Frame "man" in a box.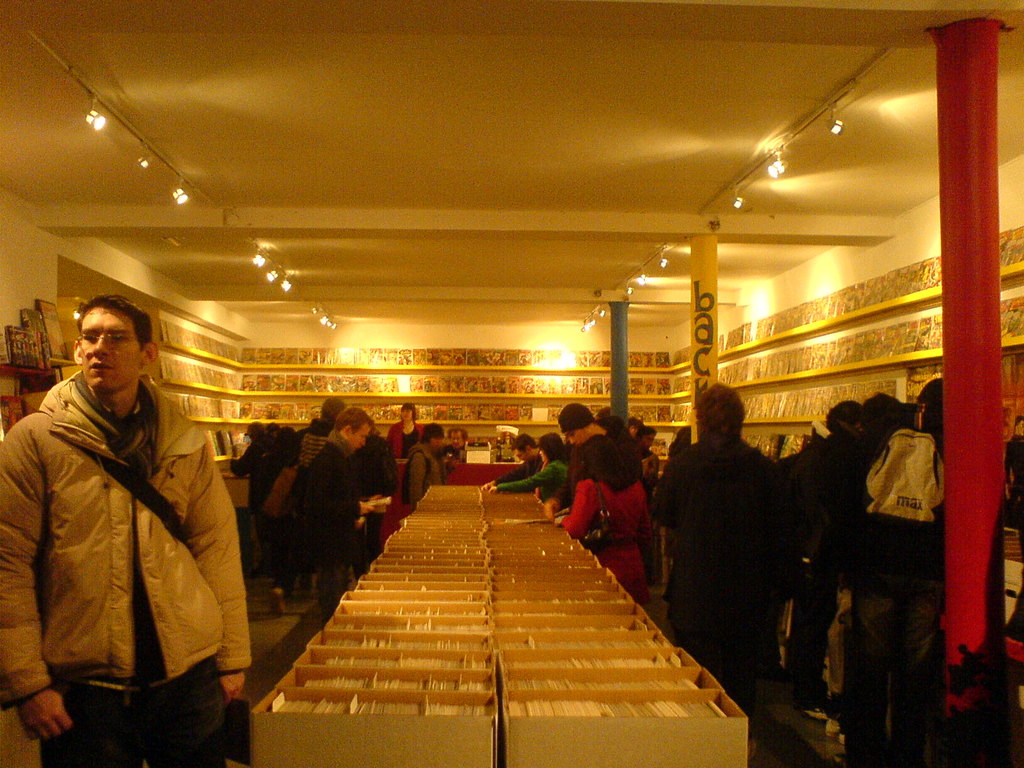
x1=23 y1=301 x2=266 y2=762.
